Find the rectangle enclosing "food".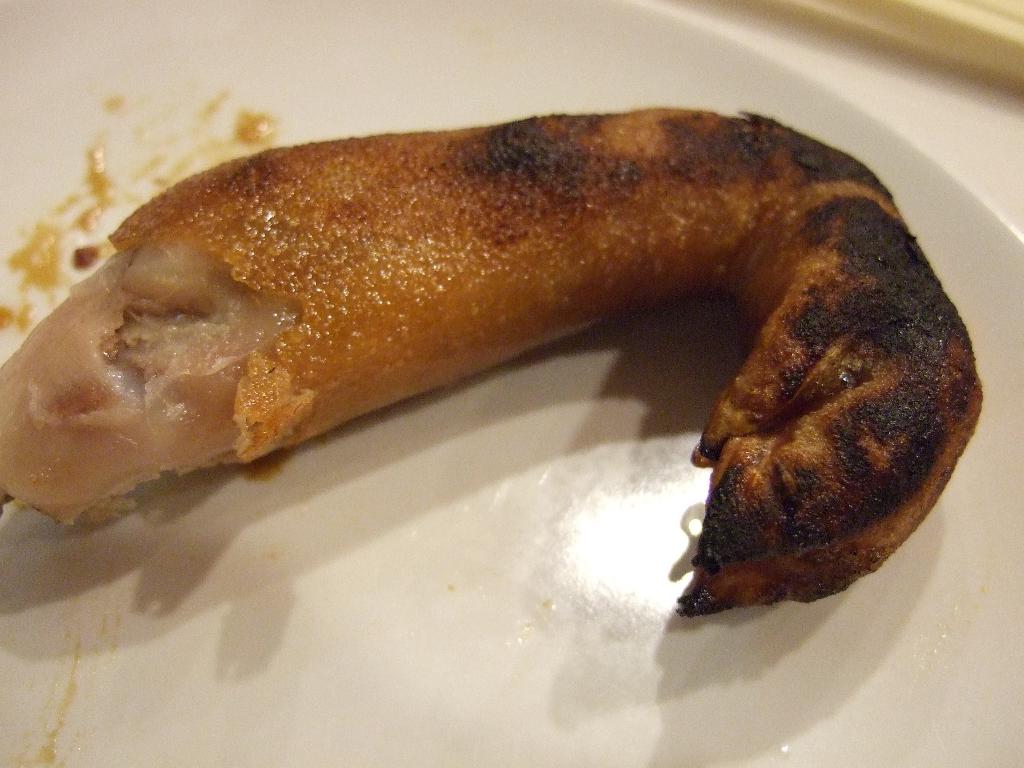
pyautogui.locateOnScreen(6, 255, 17, 281).
